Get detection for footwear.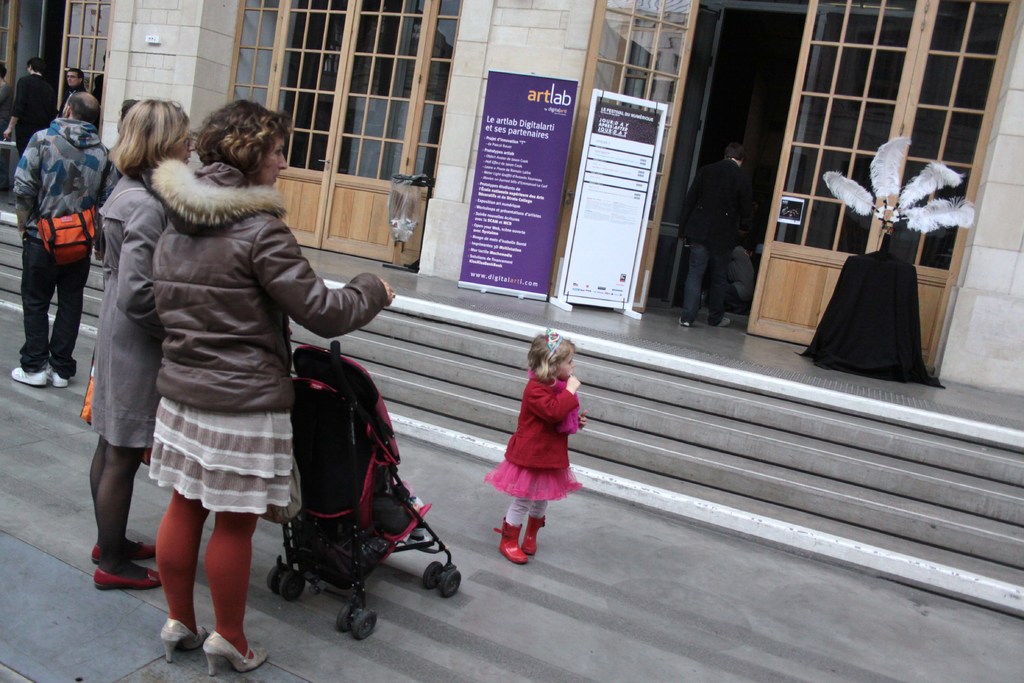
Detection: <bbox>88, 543, 155, 562</bbox>.
